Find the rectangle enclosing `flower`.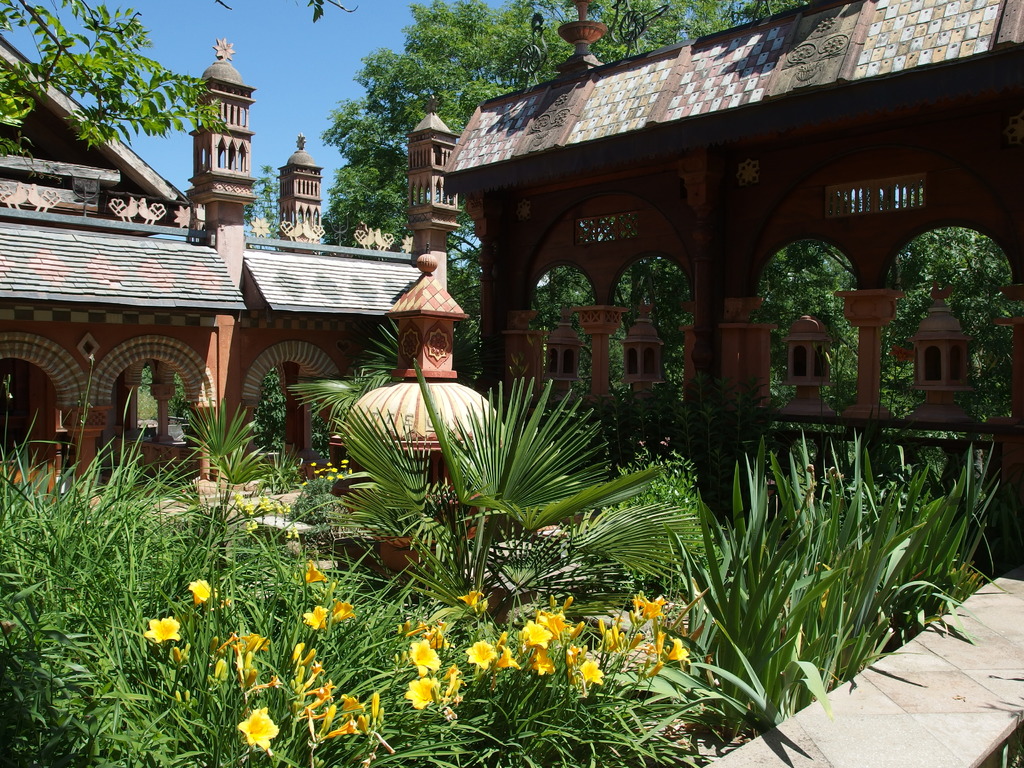
[461,585,484,611].
